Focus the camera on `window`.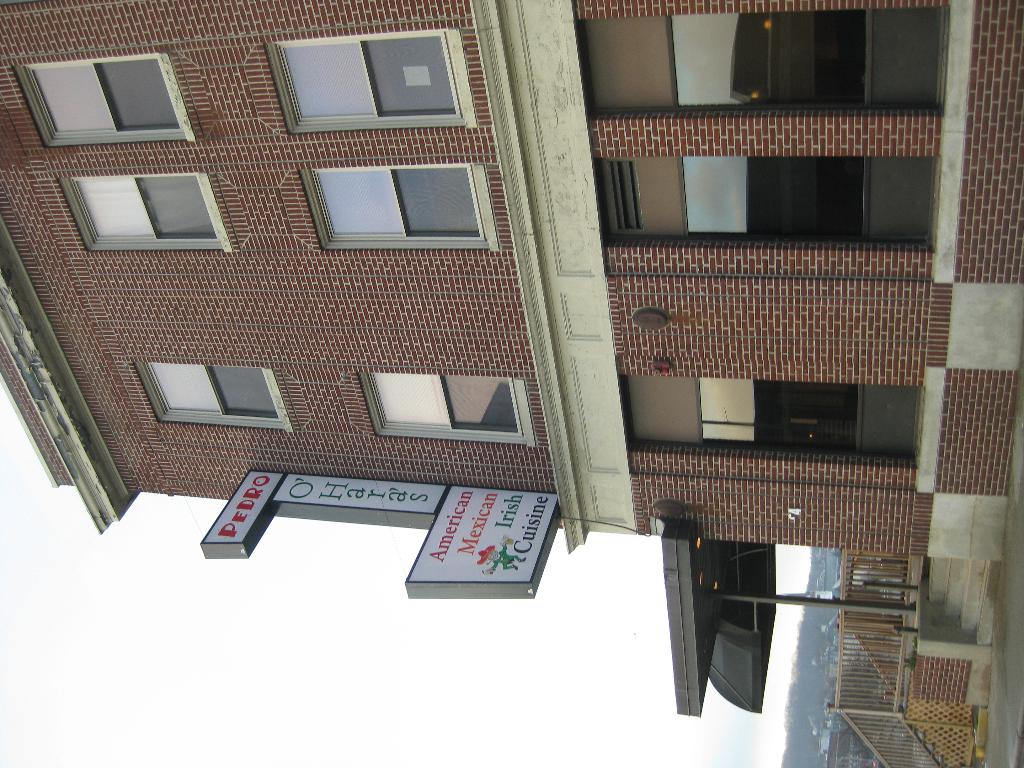
Focus region: [left=358, top=373, right=535, bottom=444].
